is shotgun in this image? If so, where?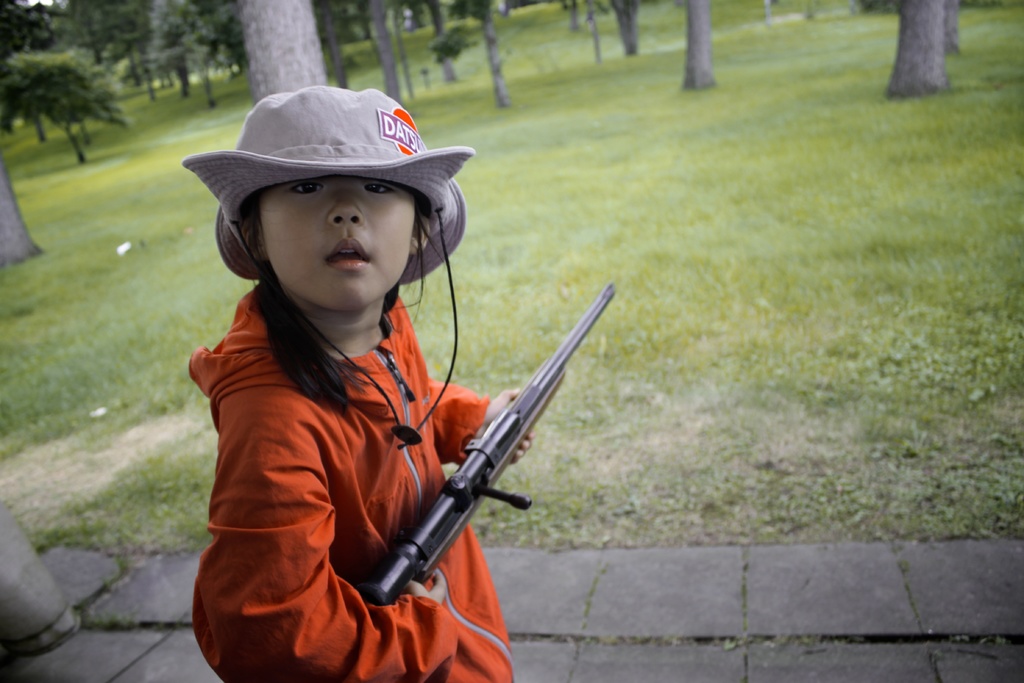
Yes, at x1=371 y1=266 x2=605 y2=661.
